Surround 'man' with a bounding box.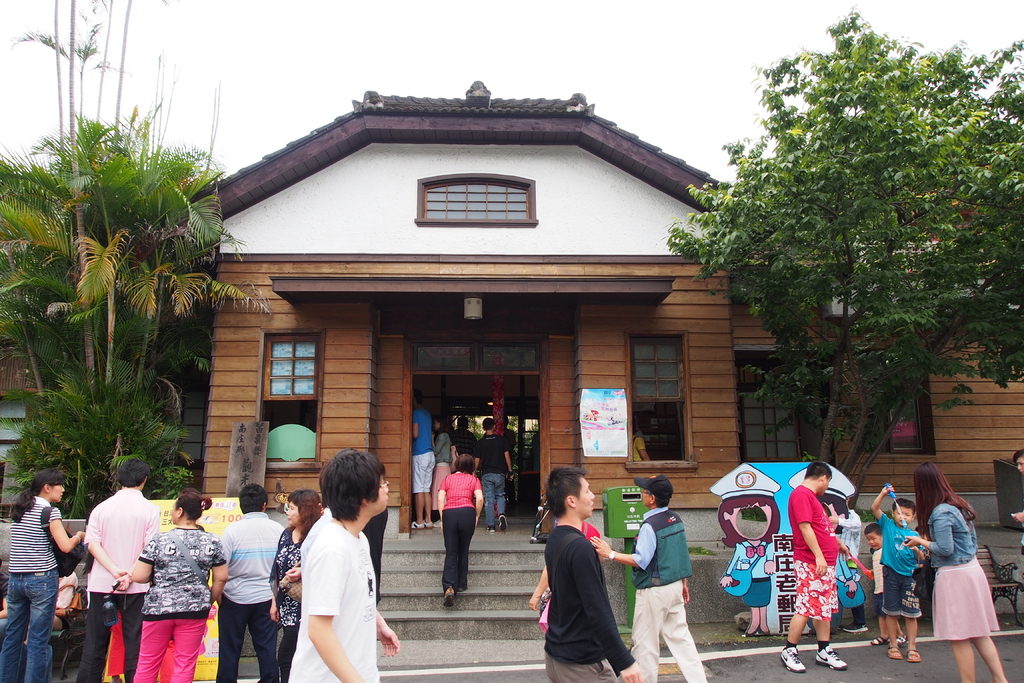
[75,472,158,654].
